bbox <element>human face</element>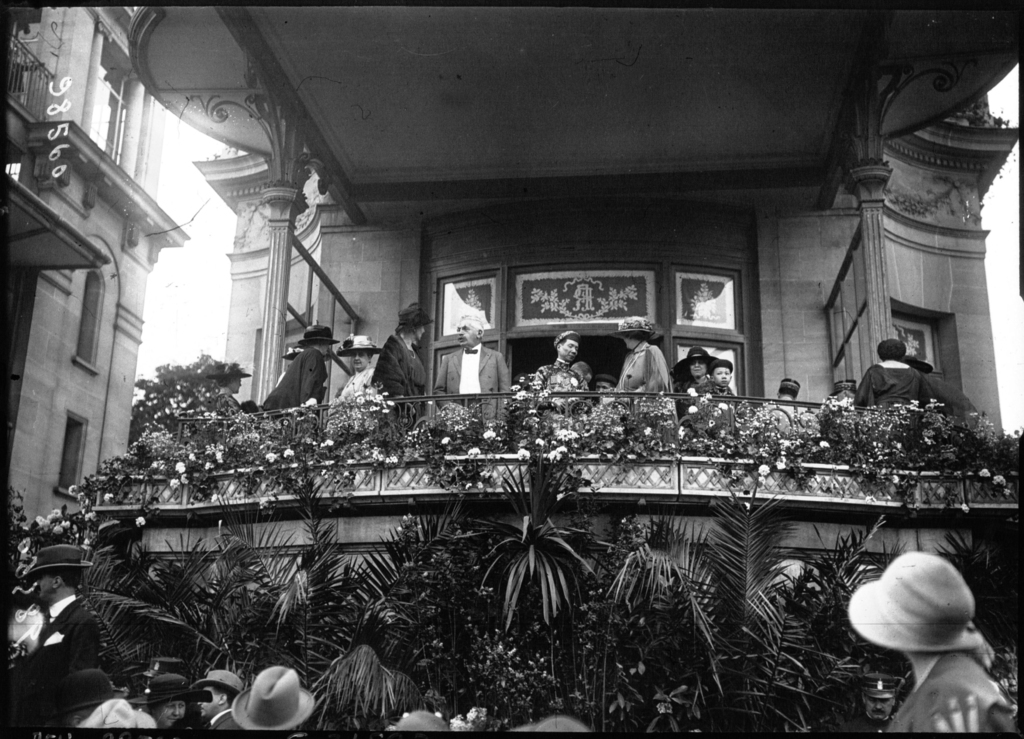
{"left": 454, "top": 319, "right": 476, "bottom": 348}
